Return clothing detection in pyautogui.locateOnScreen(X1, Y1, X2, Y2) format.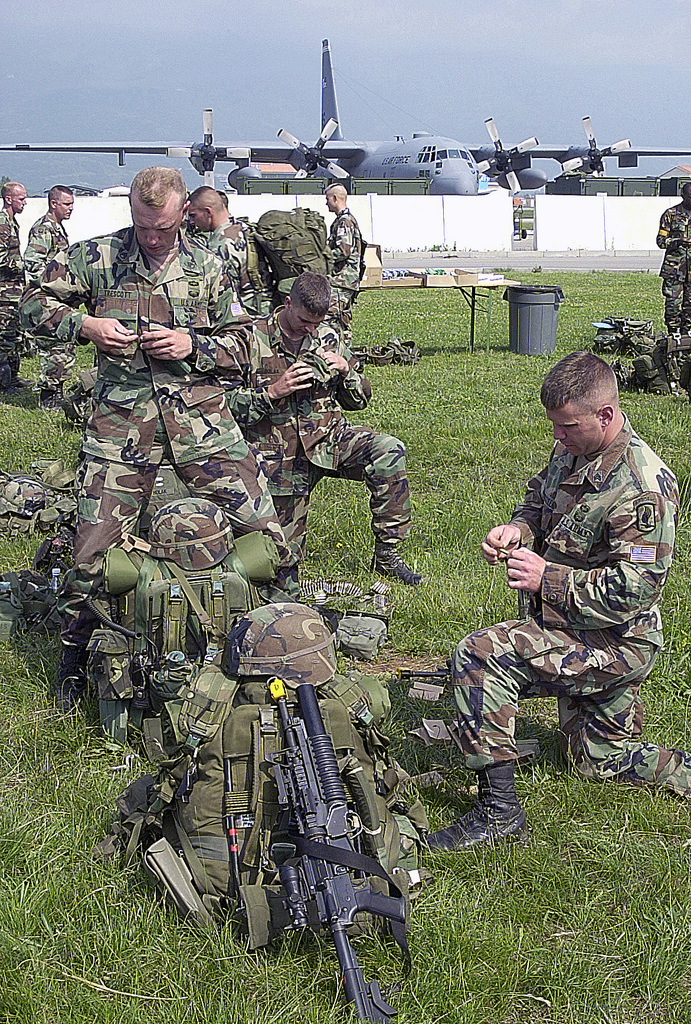
pyautogui.locateOnScreen(448, 392, 674, 828).
